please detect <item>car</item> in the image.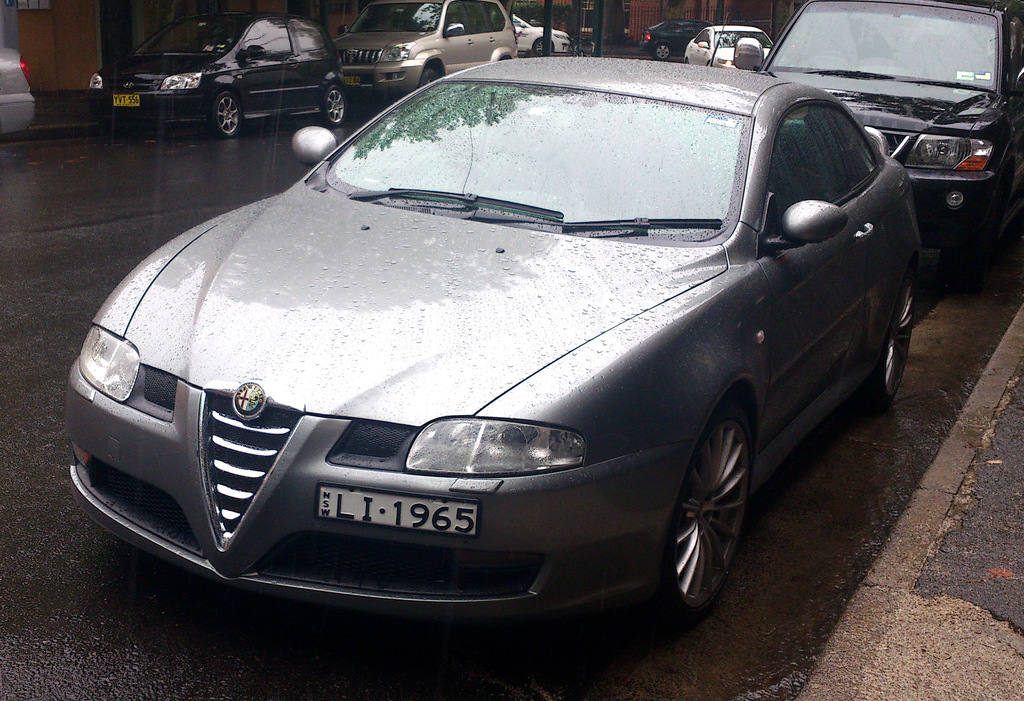
<region>510, 14, 575, 59</region>.
